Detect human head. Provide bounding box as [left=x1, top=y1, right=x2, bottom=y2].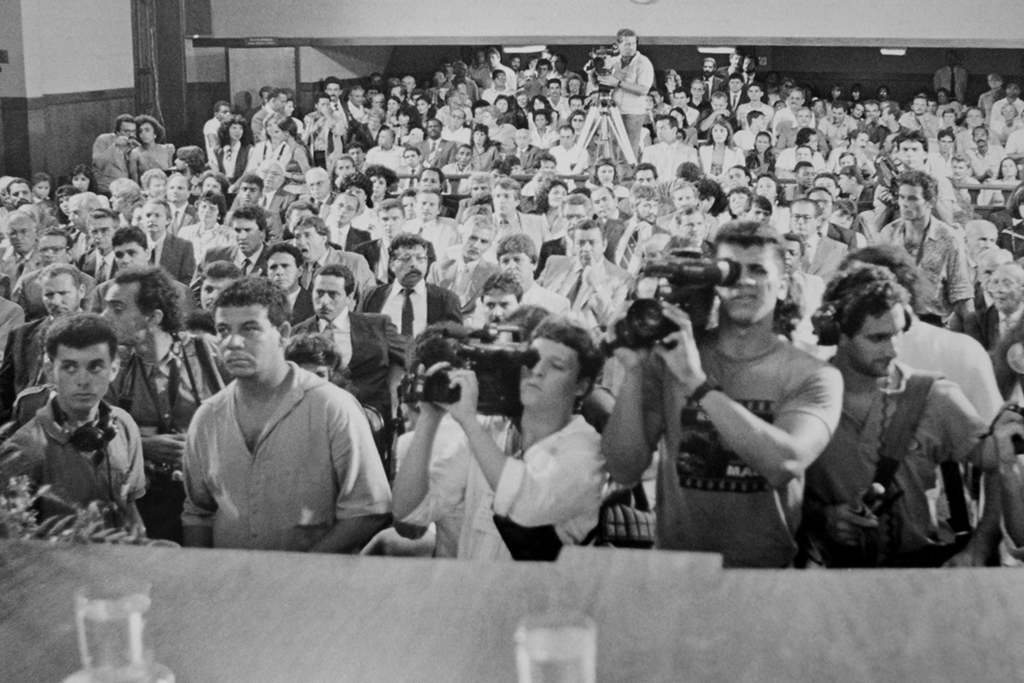
[left=191, top=193, right=222, bottom=228].
